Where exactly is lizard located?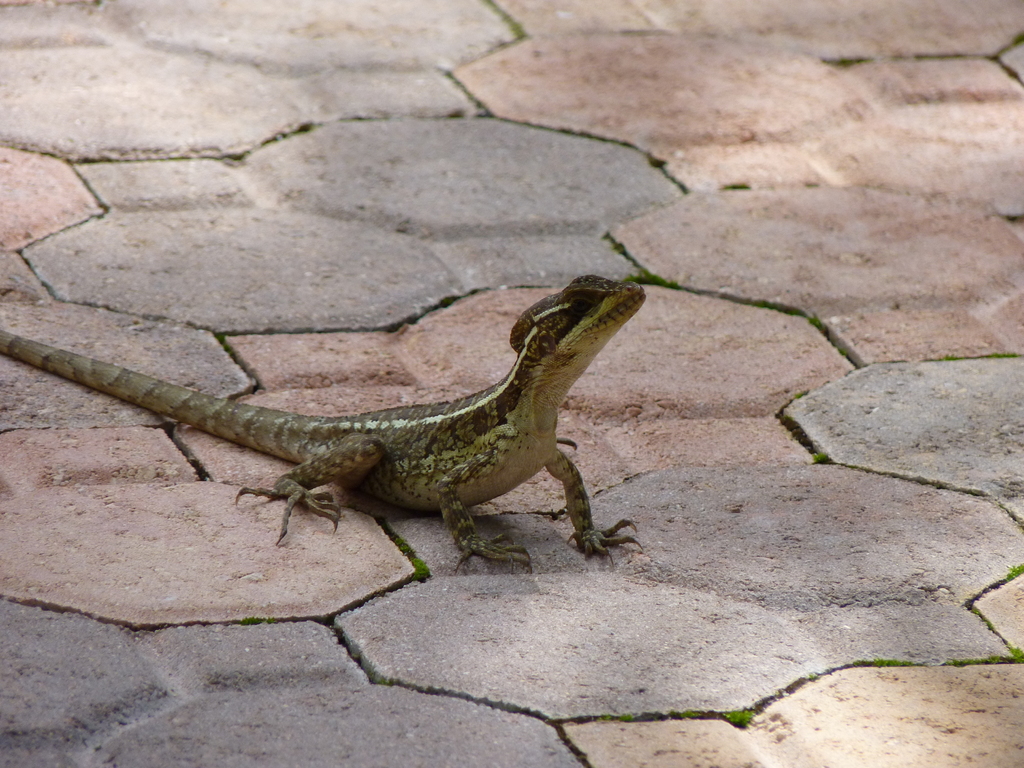
Its bounding box is <region>0, 293, 674, 591</region>.
